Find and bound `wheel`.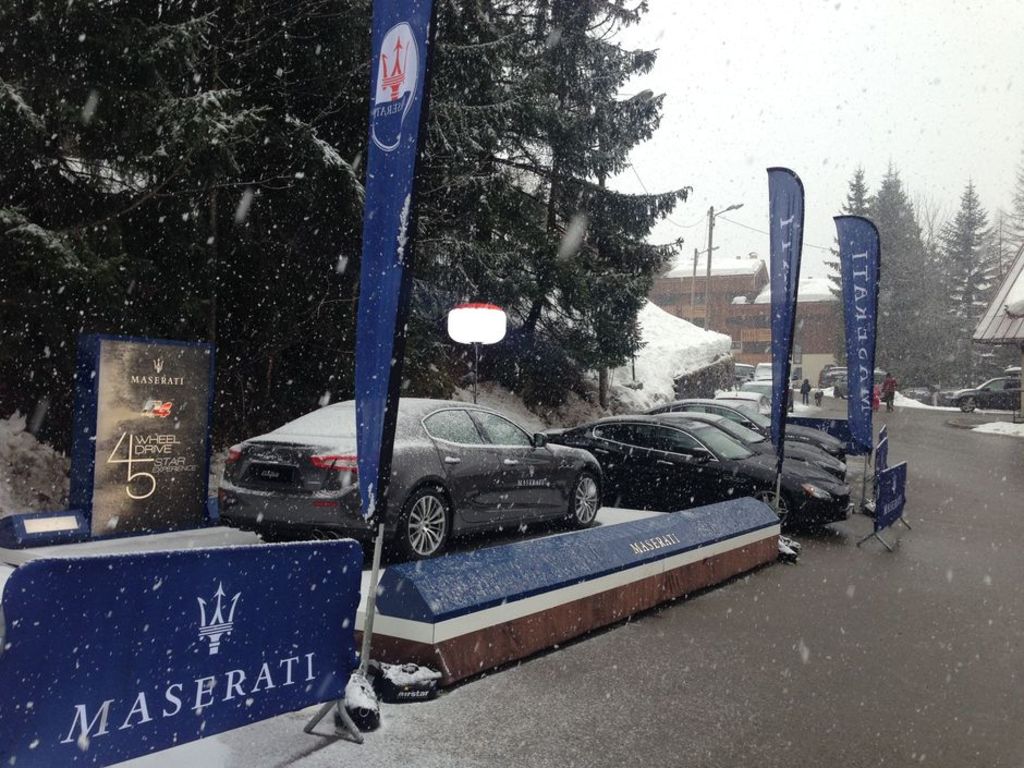
Bound: {"left": 745, "top": 484, "right": 794, "bottom": 535}.
